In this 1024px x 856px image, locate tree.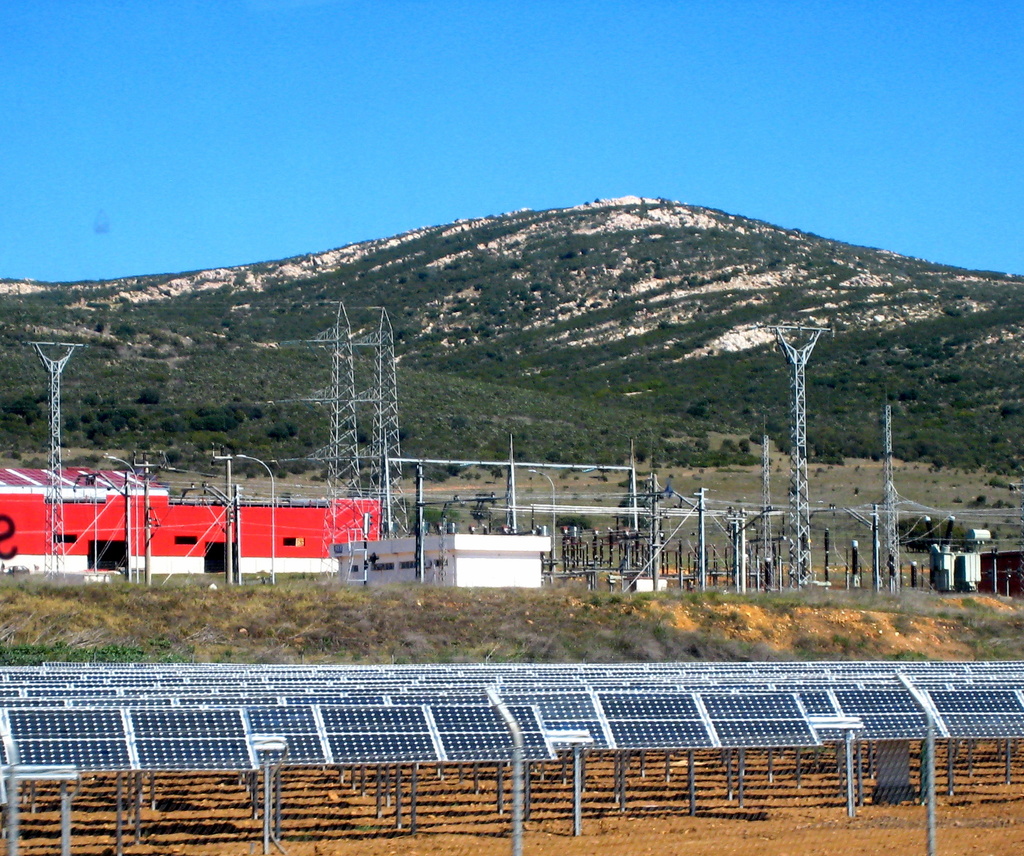
Bounding box: left=140, top=388, right=165, bottom=402.
